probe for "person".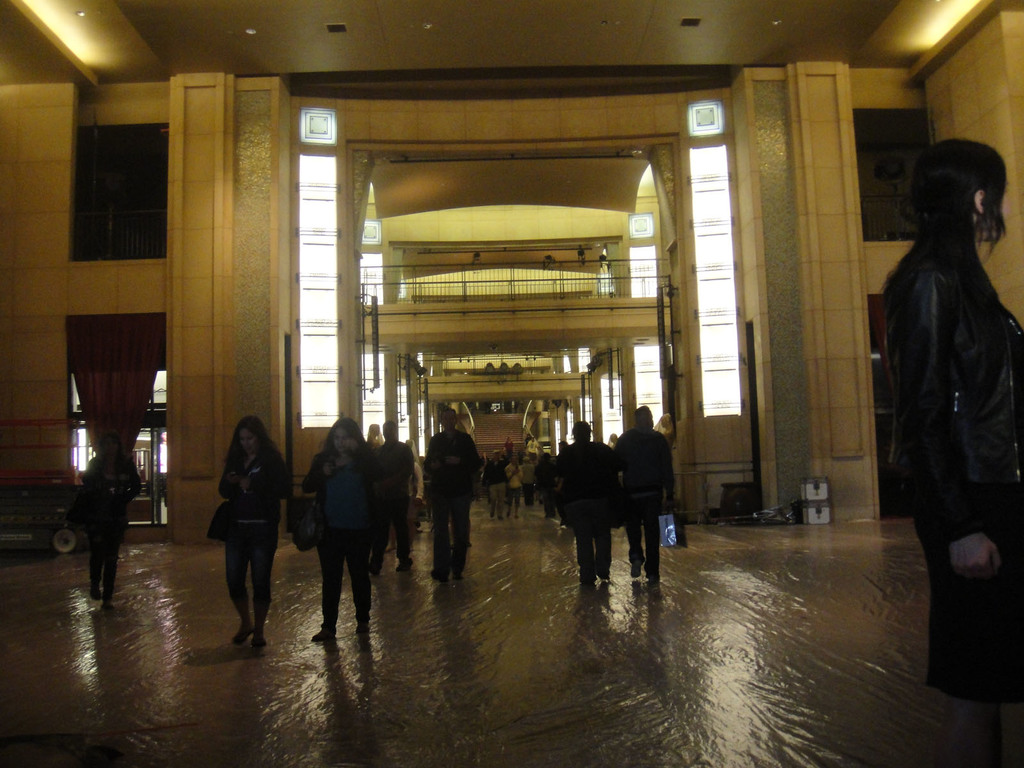
Probe result: [519, 448, 536, 501].
